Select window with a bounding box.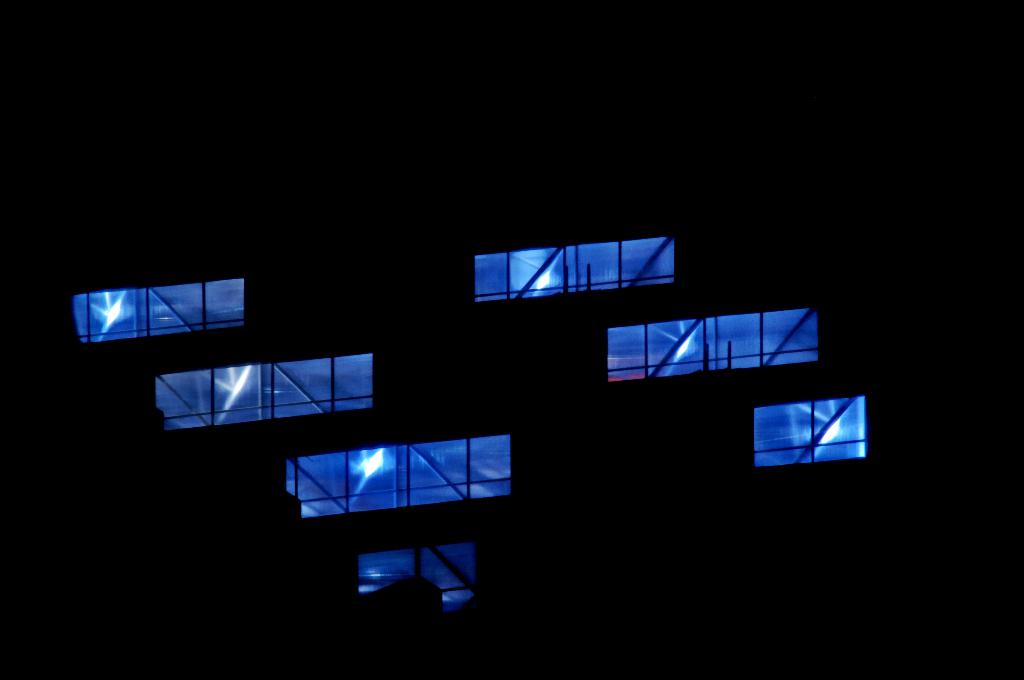
752/401/867/473.
